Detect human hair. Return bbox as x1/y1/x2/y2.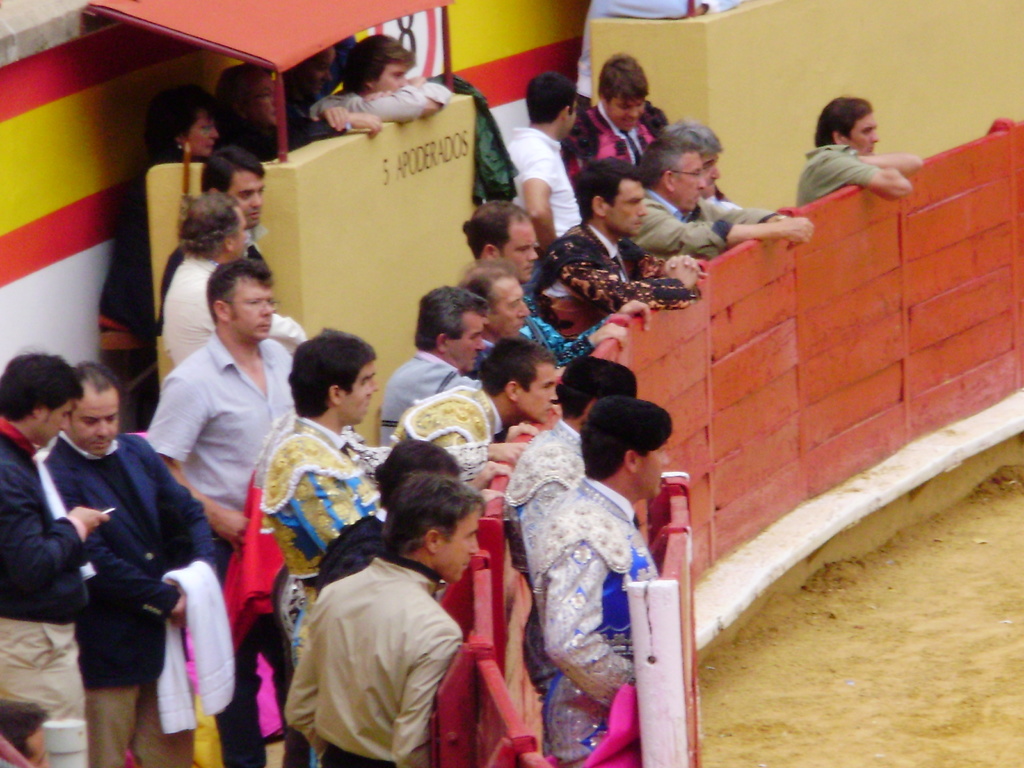
199/140/266/198.
